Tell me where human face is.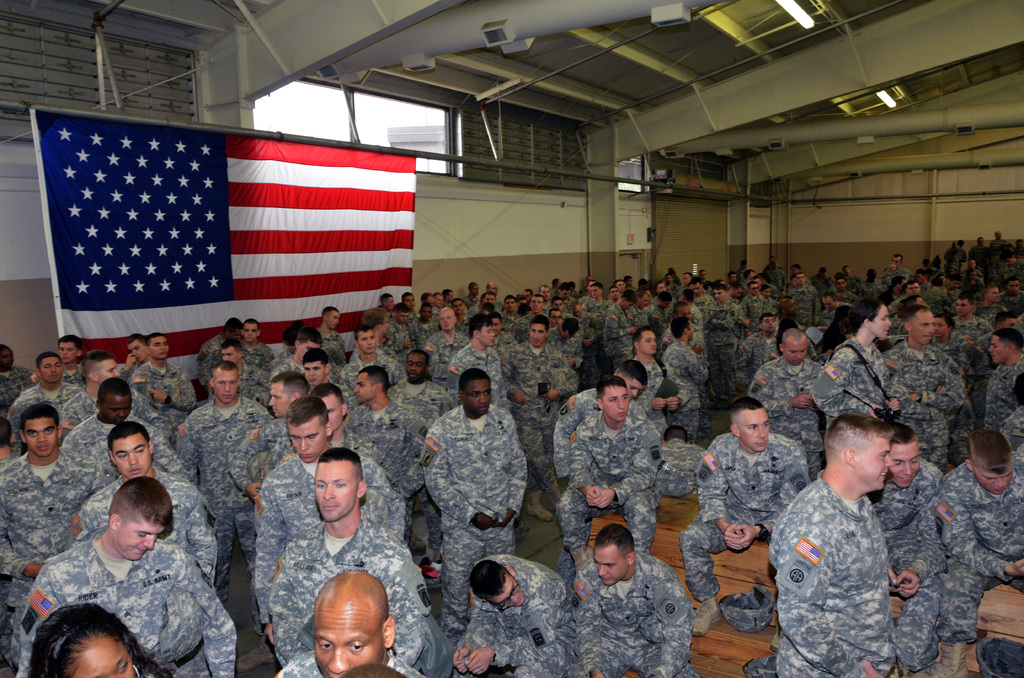
human face is at BBox(454, 302, 465, 313).
